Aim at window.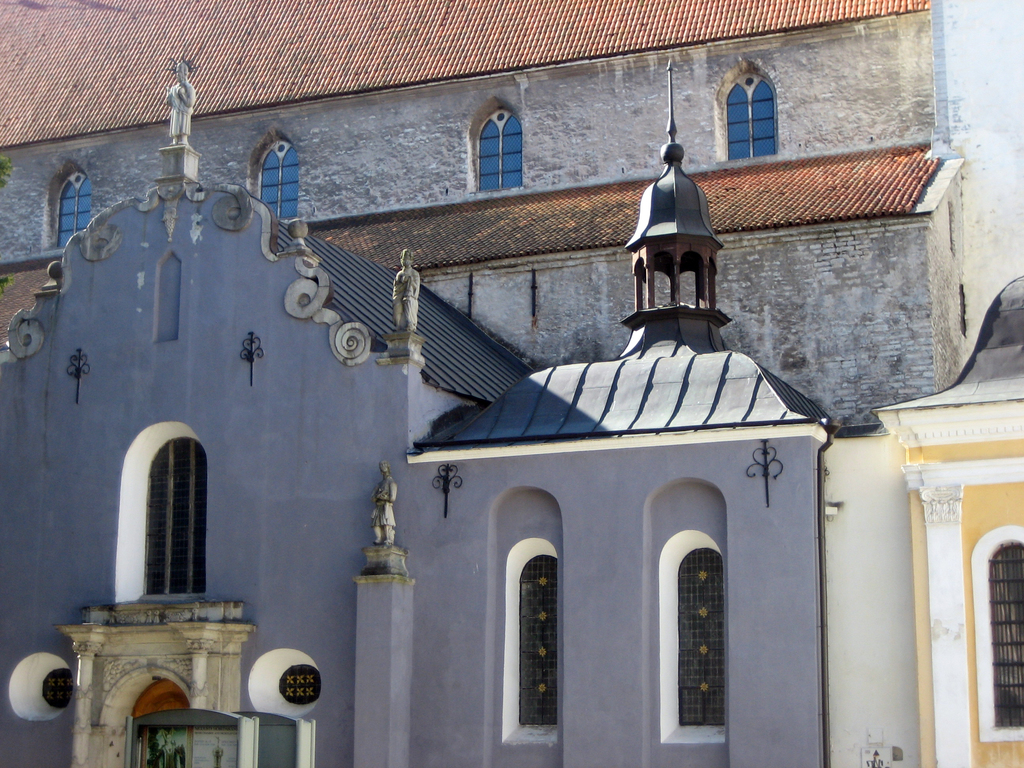
Aimed at <bbox>469, 95, 520, 193</bbox>.
